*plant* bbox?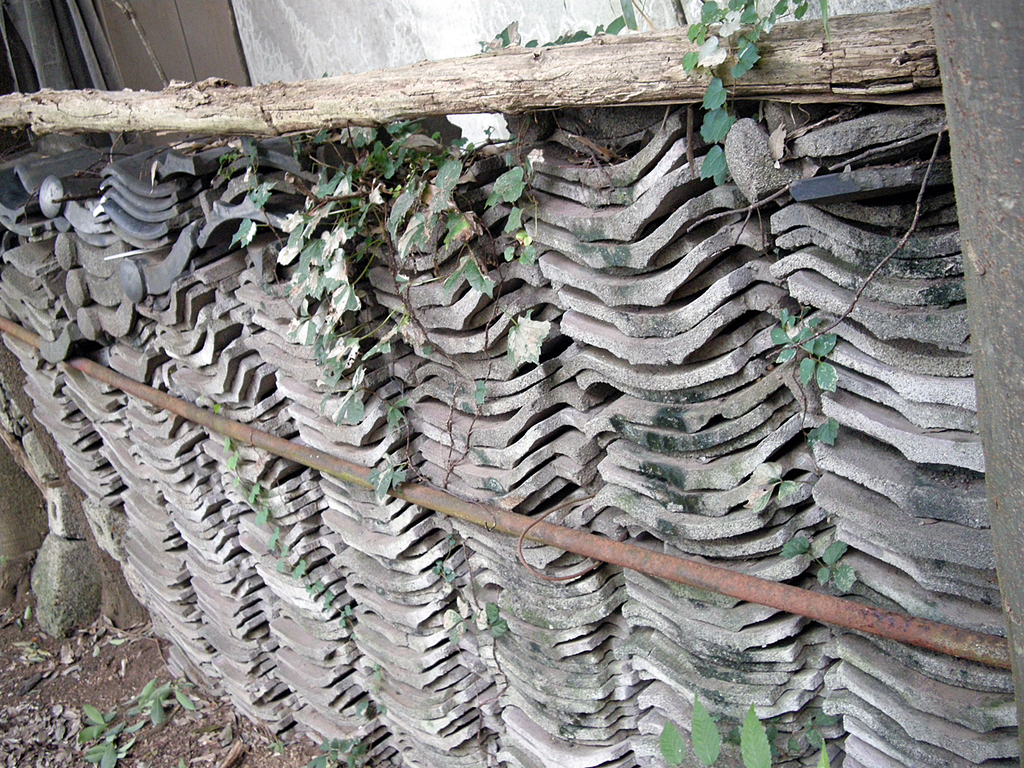
[782,534,862,594]
